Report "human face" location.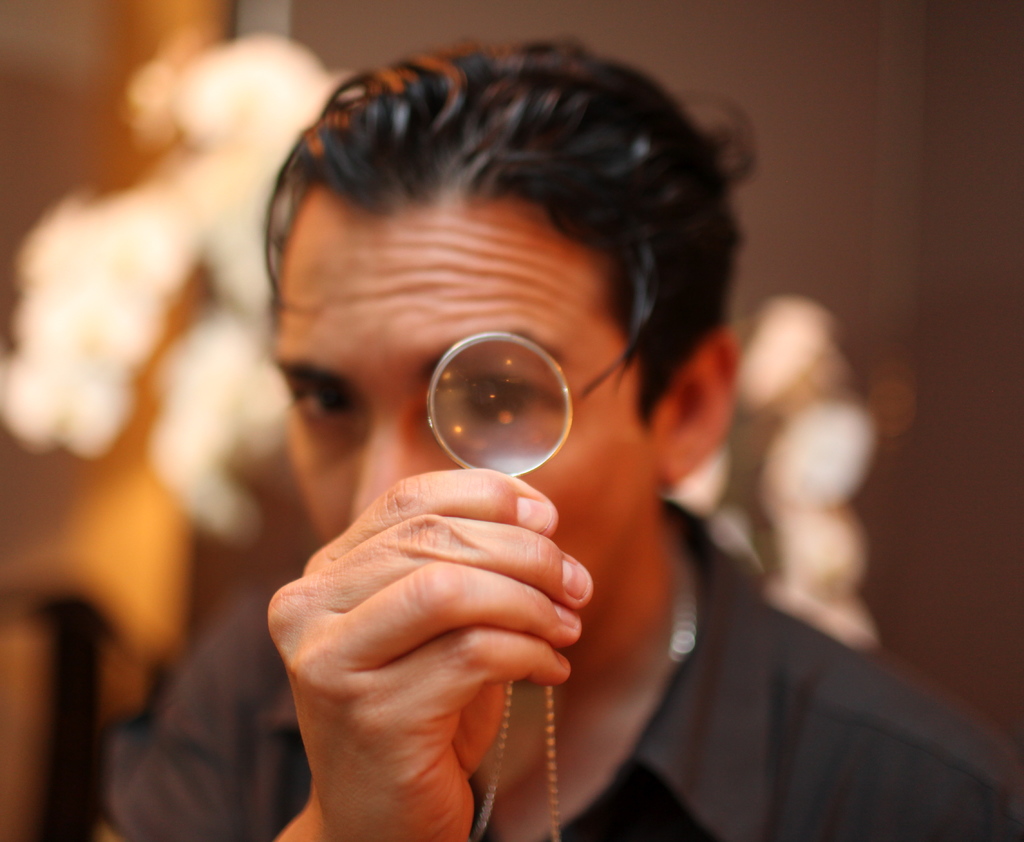
Report: (x1=269, y1=209, x2=659, y2=622).
